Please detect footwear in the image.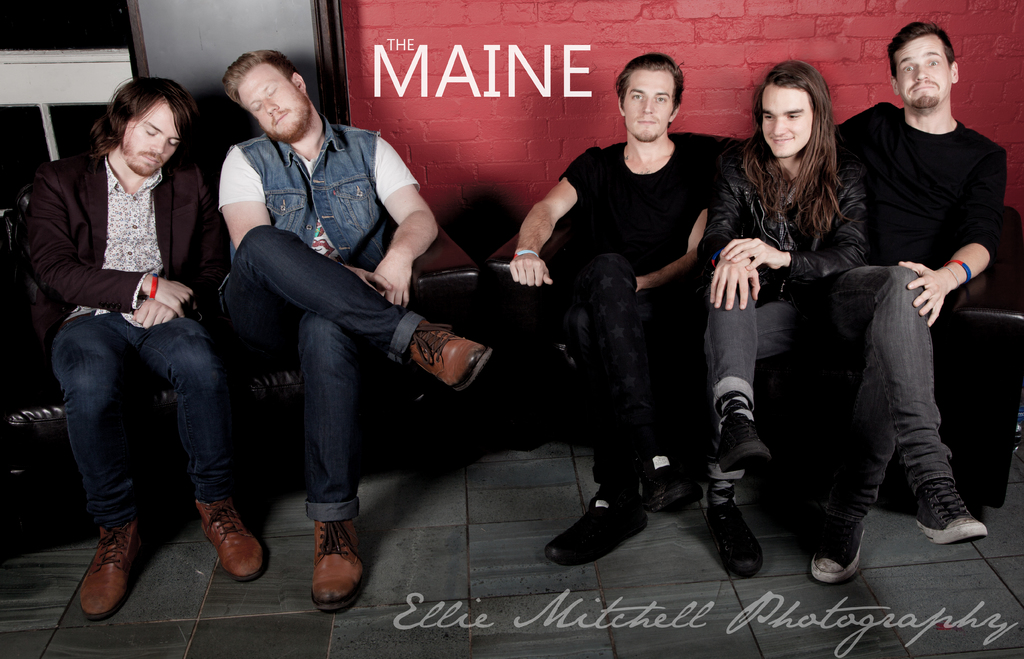
64:530:130:636.
